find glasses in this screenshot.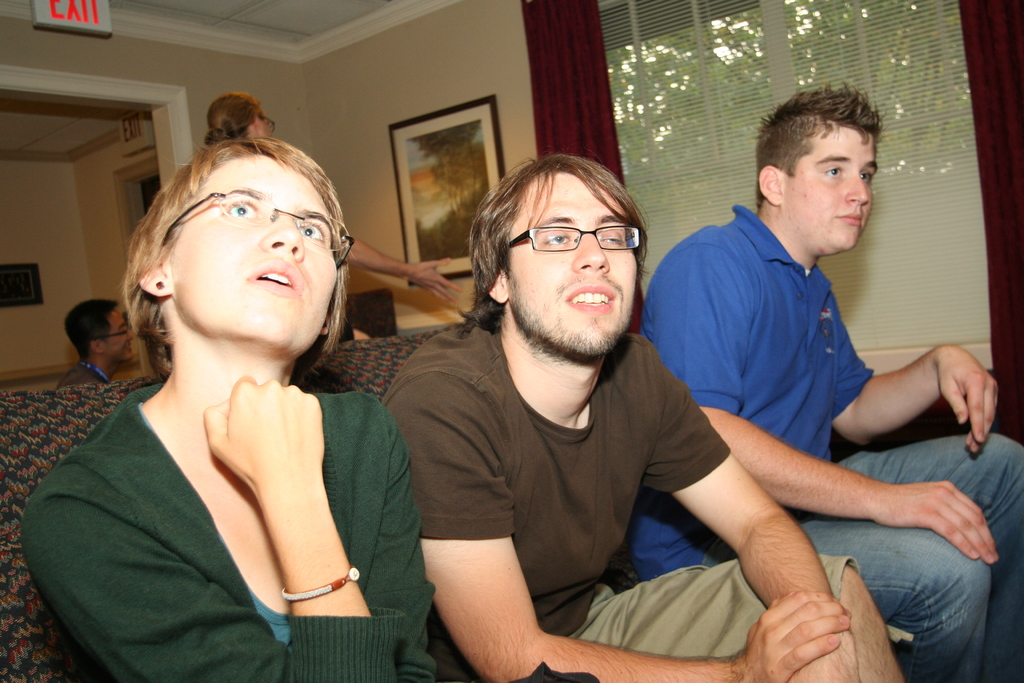
The bounding box for glasses is [left=500, top=215, right=644, bottom=256].
